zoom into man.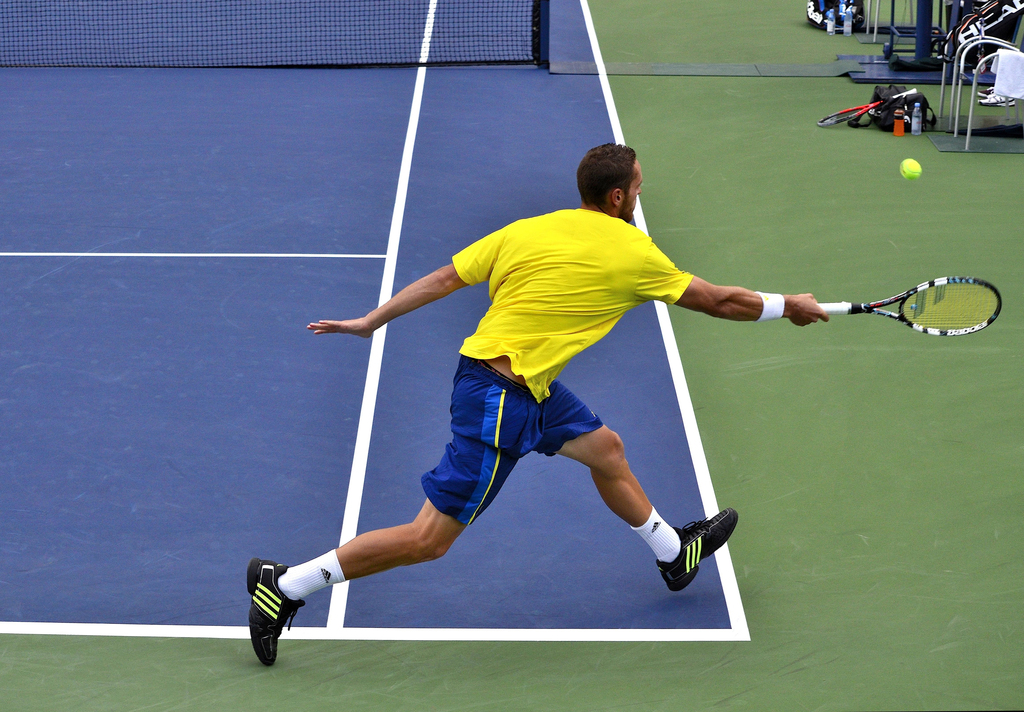
Zoom target: detection(287, 154, 842, 661).
